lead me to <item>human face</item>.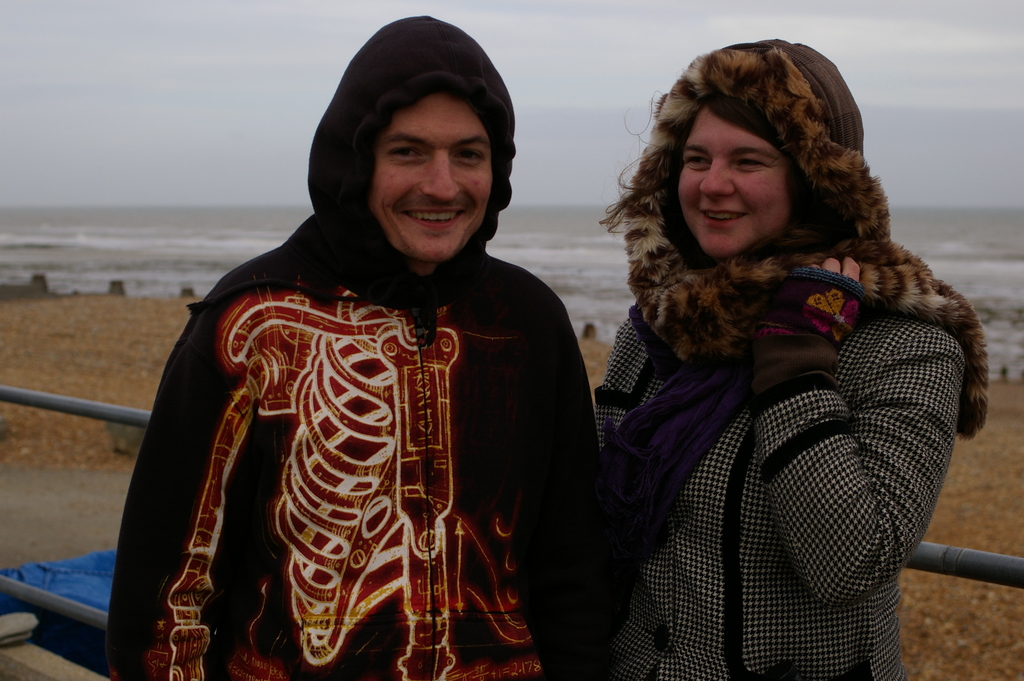
Lead to 675 100 795 254.
